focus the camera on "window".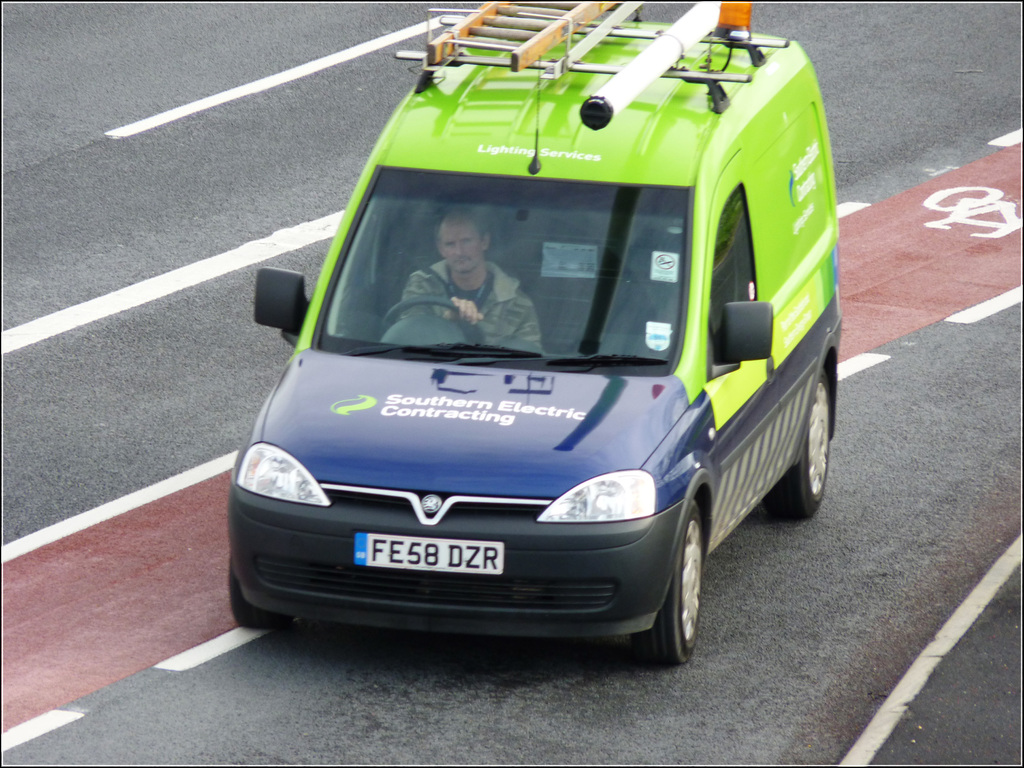
Focus region: crop(710, 186, 767, 374).
